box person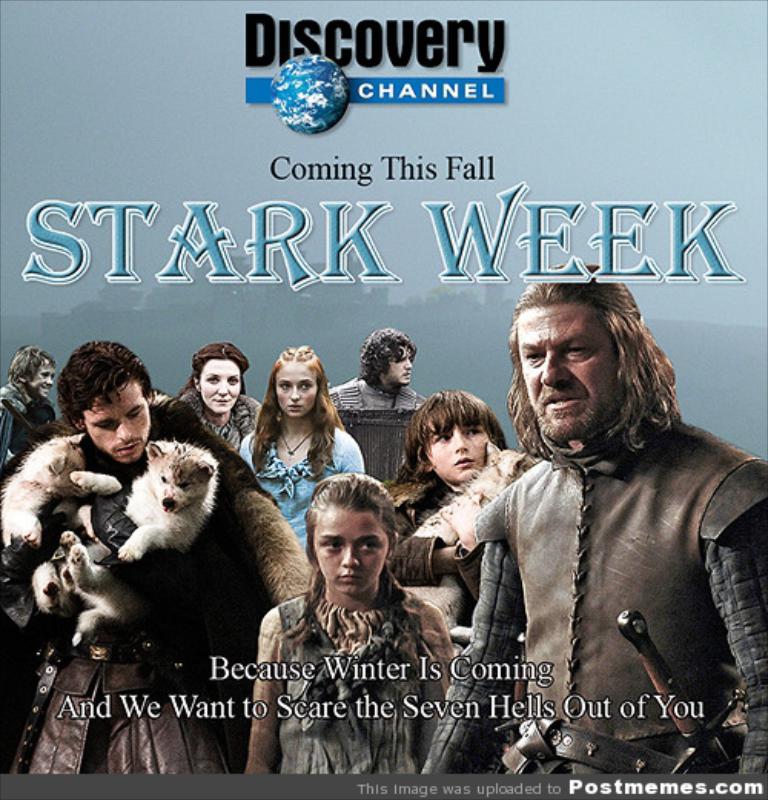
bbox(152, 339, 264, 456)
